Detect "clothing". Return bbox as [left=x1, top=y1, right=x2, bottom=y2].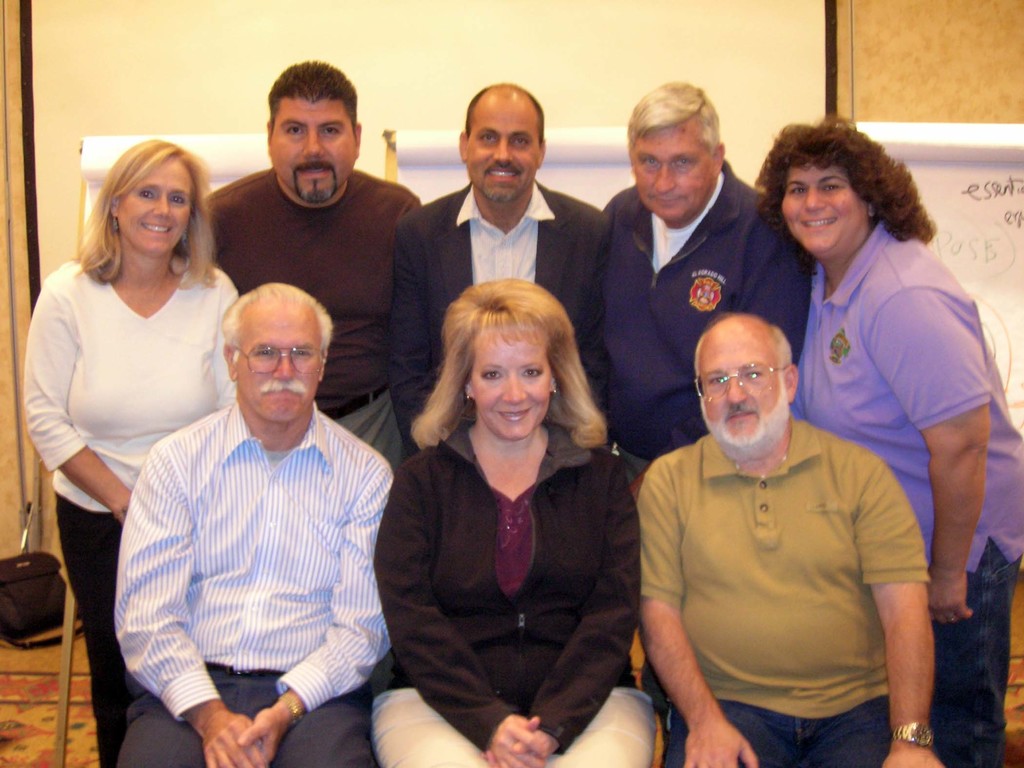
[left=364, top=420, right=641, bottom=767].
